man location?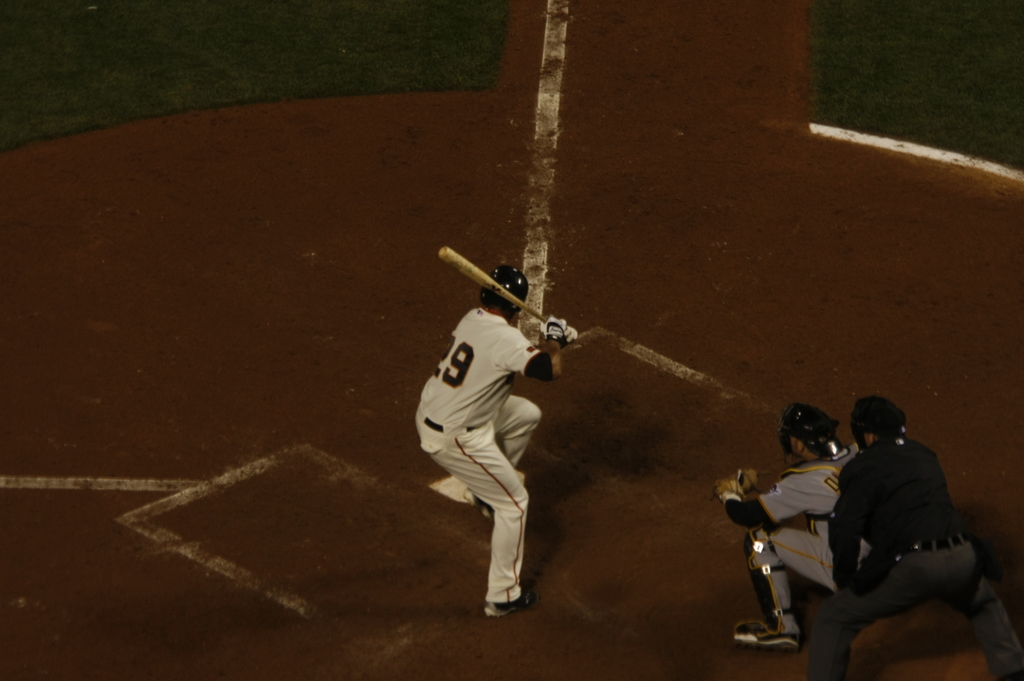
bbox(412, 261, 582, 614)
